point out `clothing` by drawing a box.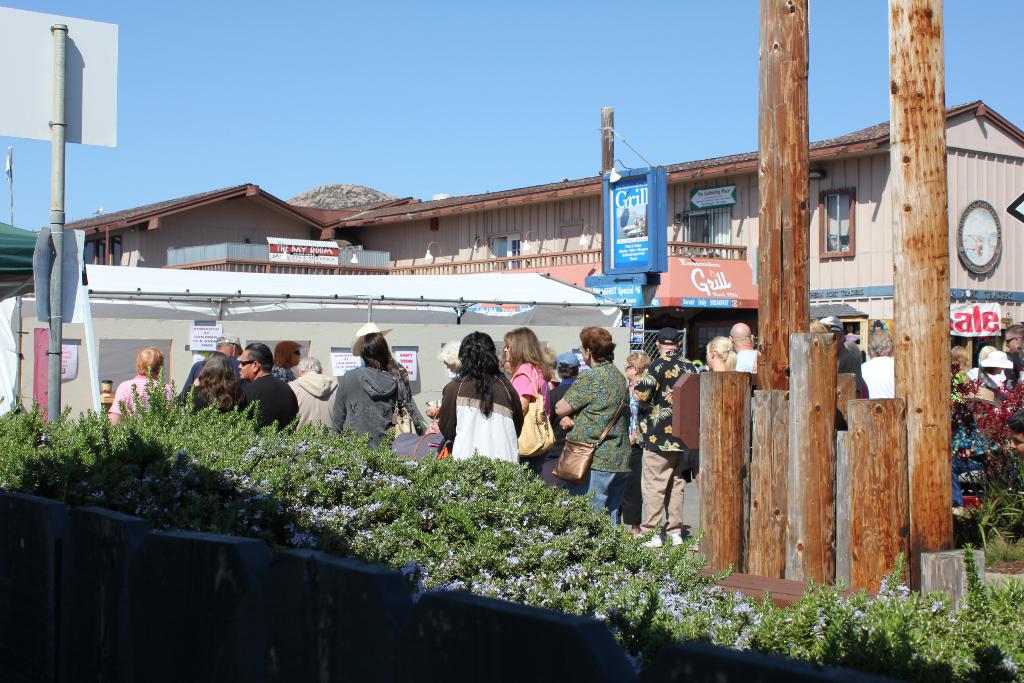
select_region(560, 360, 625, 511).
